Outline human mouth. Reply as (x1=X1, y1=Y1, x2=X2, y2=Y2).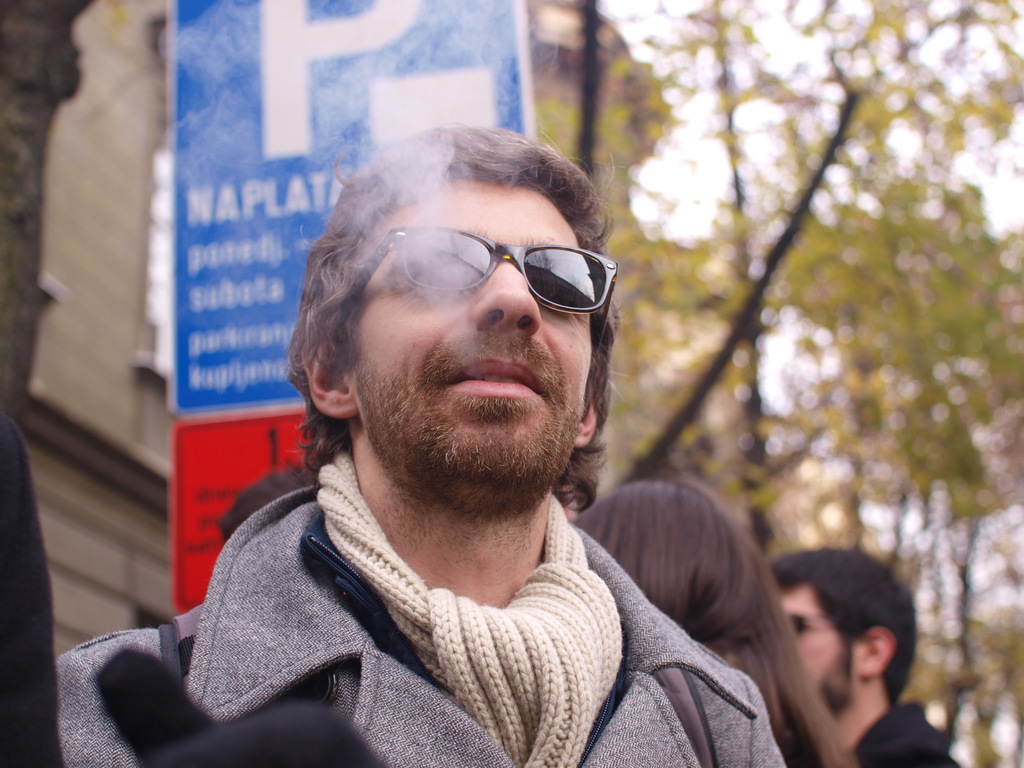
(x1=438, y1=349, x2=544, y2=407).
